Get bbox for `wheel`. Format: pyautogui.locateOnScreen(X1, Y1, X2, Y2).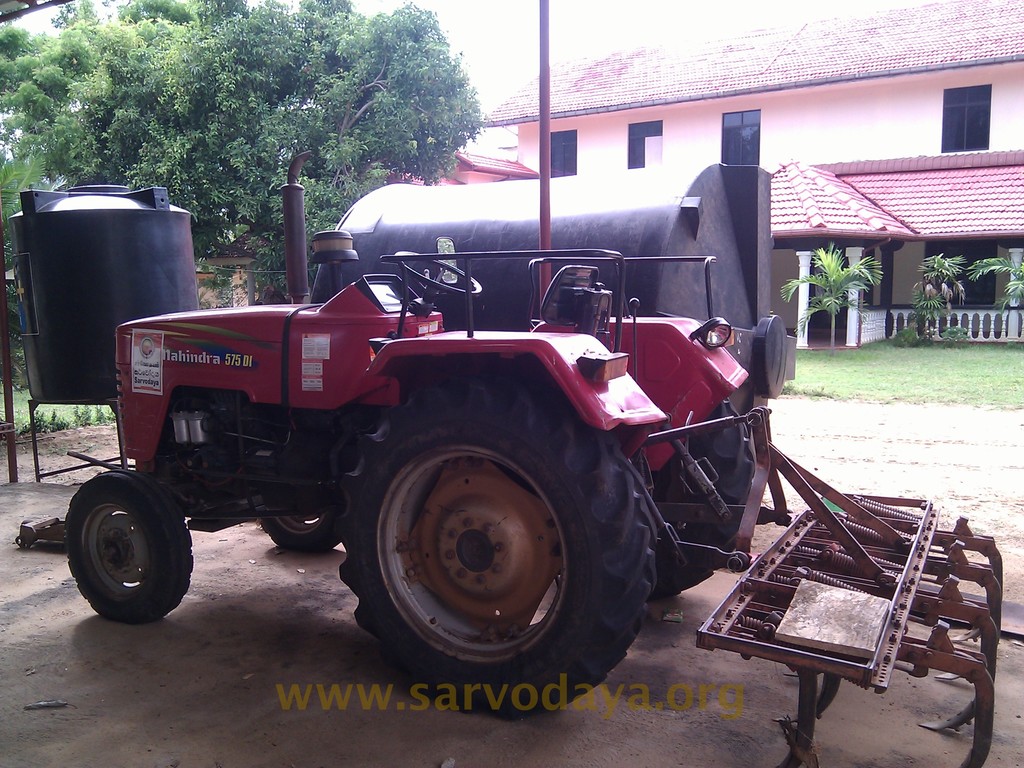
pyautogui.locateOnScreen(334, 386, 653, 717).
